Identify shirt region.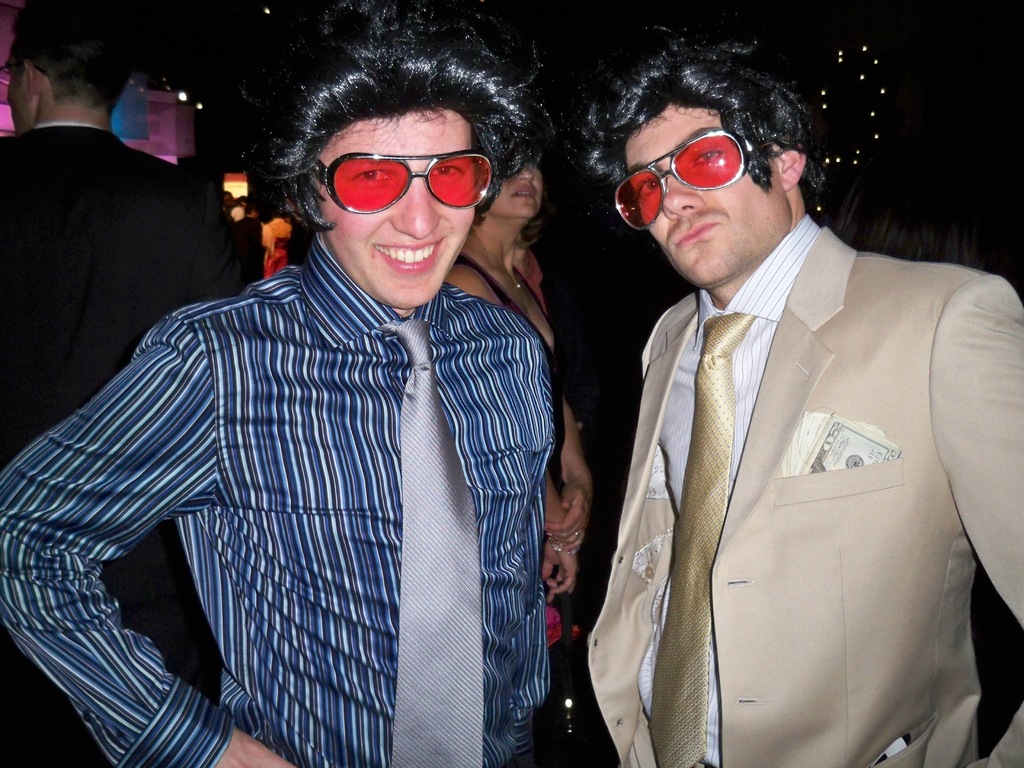
Region: {"left": 0, "top": 234, "right": 556, "bottom": 765}.
